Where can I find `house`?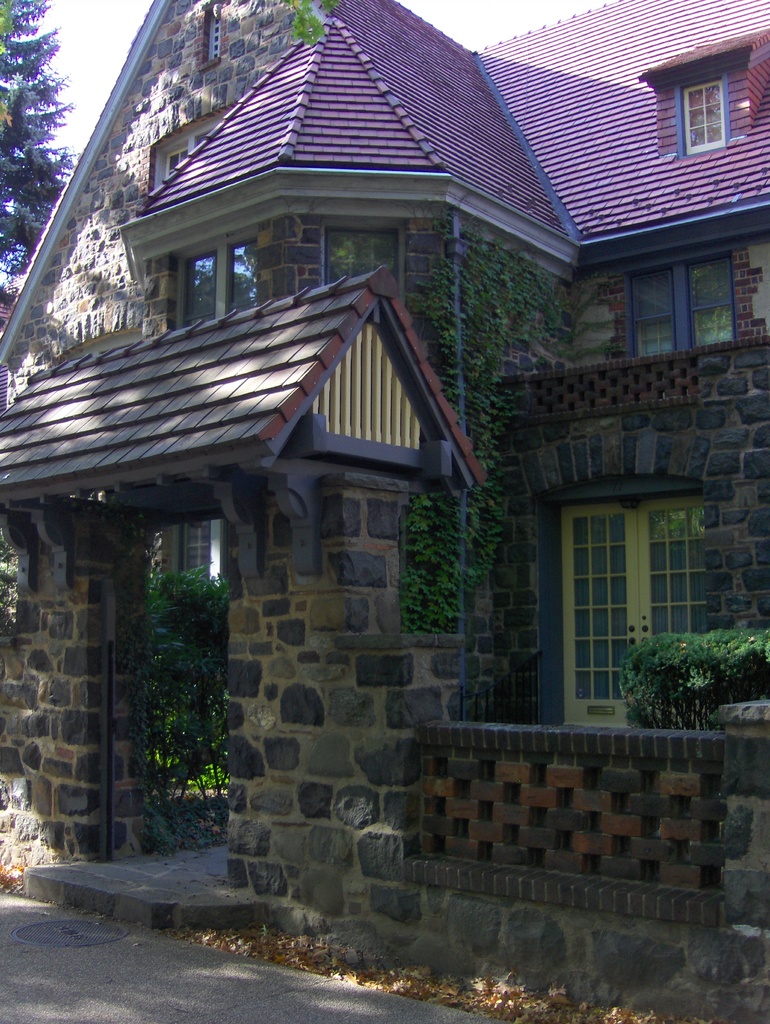
You can find it at box=[0, 0, 769, 1023].
